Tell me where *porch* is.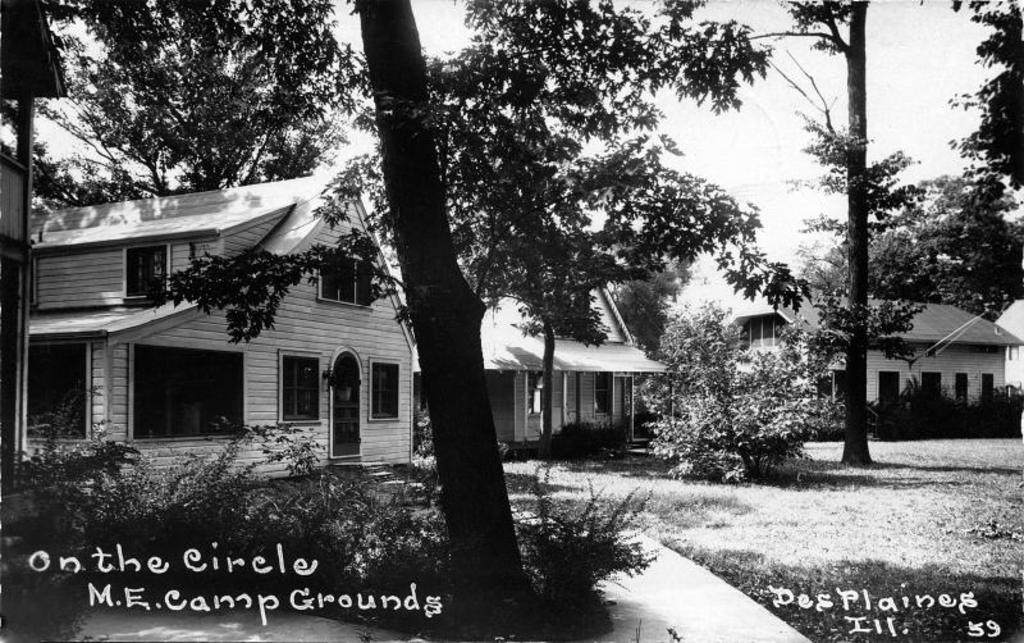
*porch* is at 521,433,649,451.
